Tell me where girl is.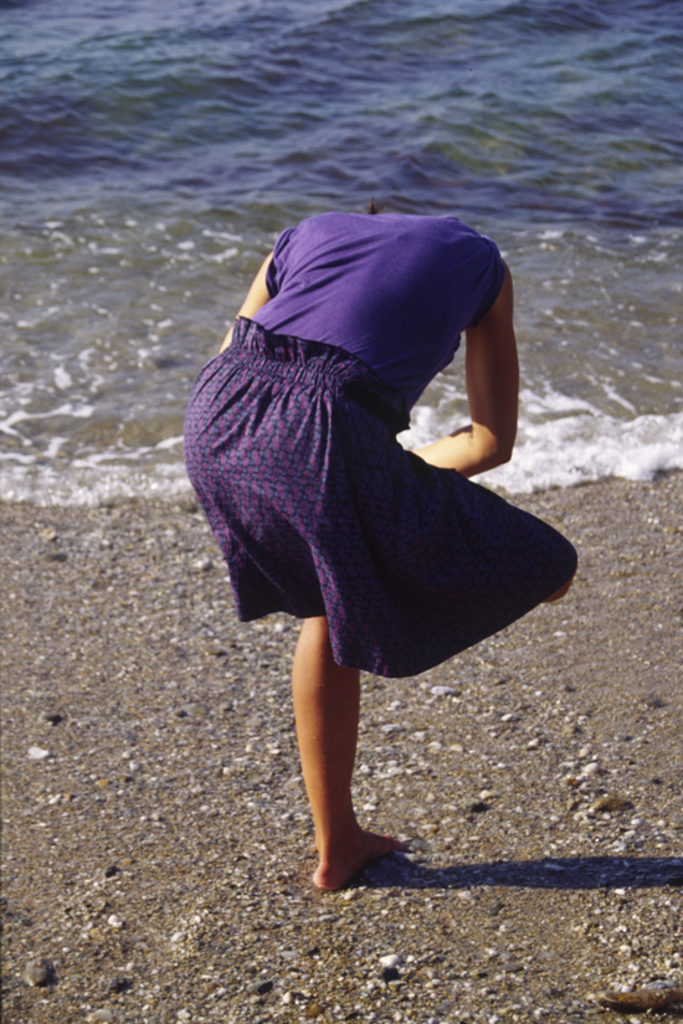
girl is at region(183, 190, 574, 896).
